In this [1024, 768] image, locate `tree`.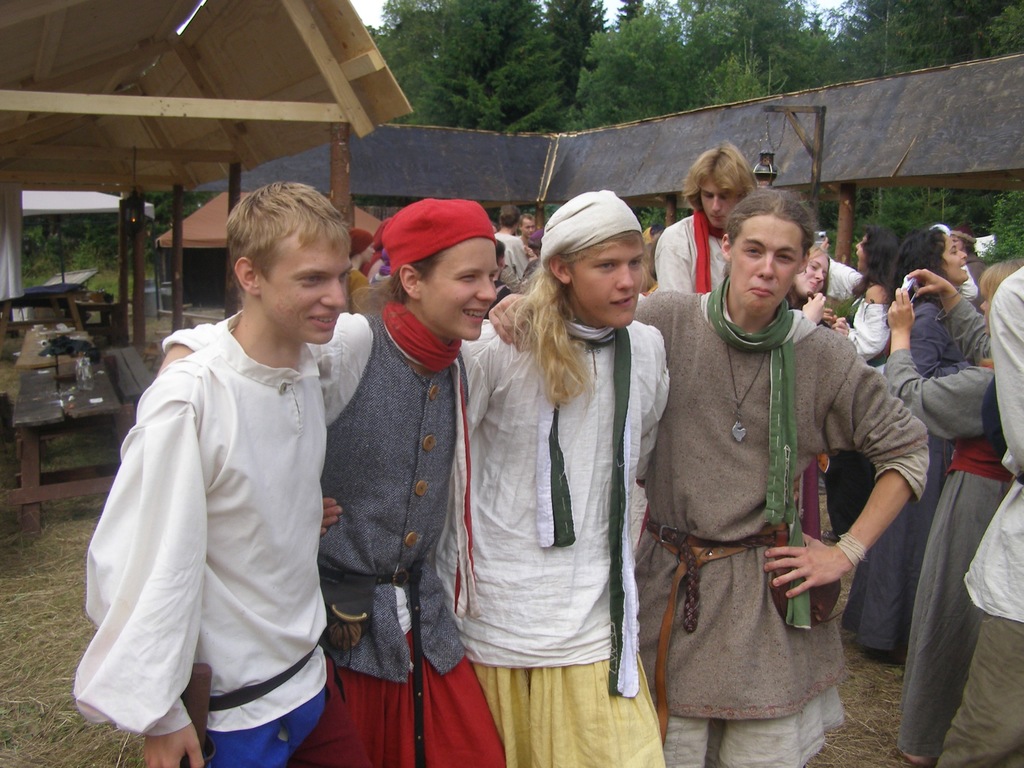
Bounding box: [819, 0, 940, 245].
